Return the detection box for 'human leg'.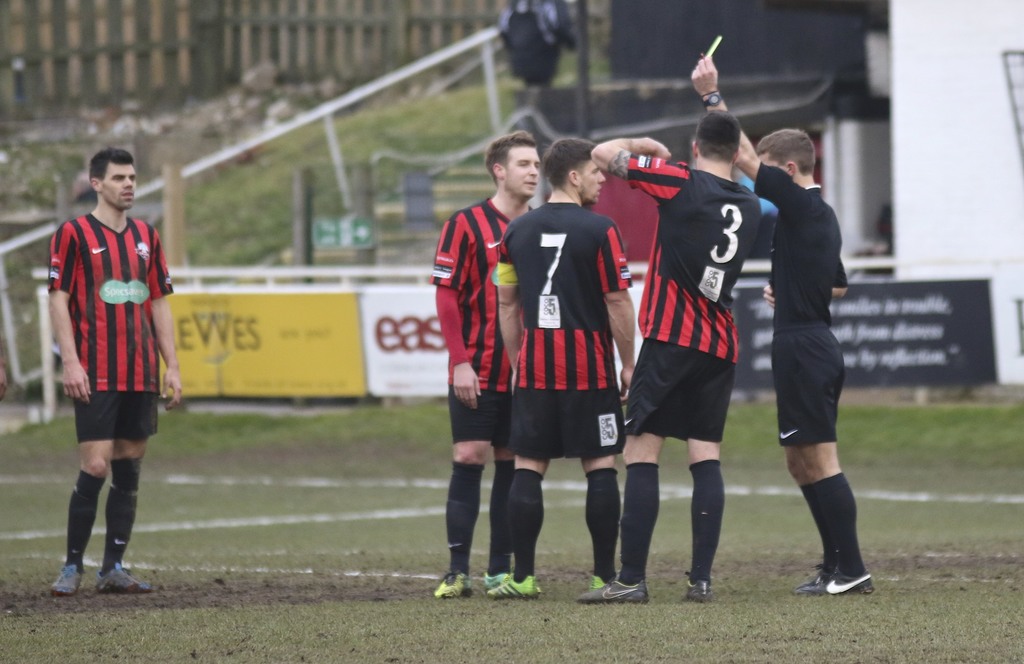
[x1=93, y1=391, x2=161, y2=593].
